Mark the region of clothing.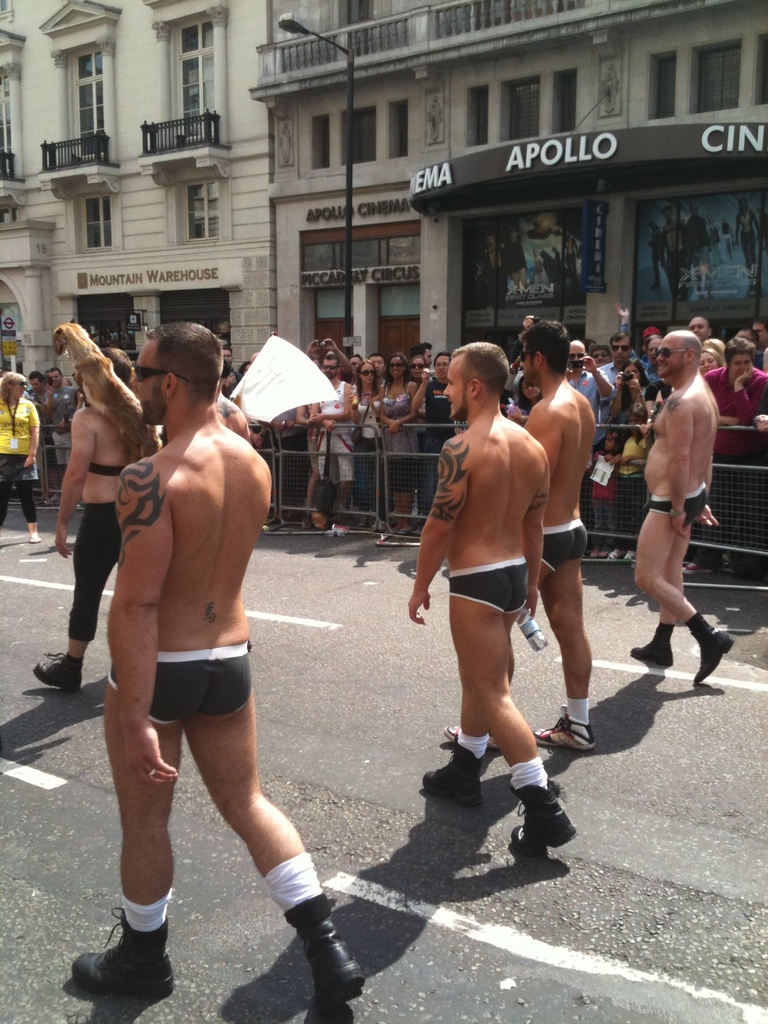
Region: box(0, 393, 42, 529).
